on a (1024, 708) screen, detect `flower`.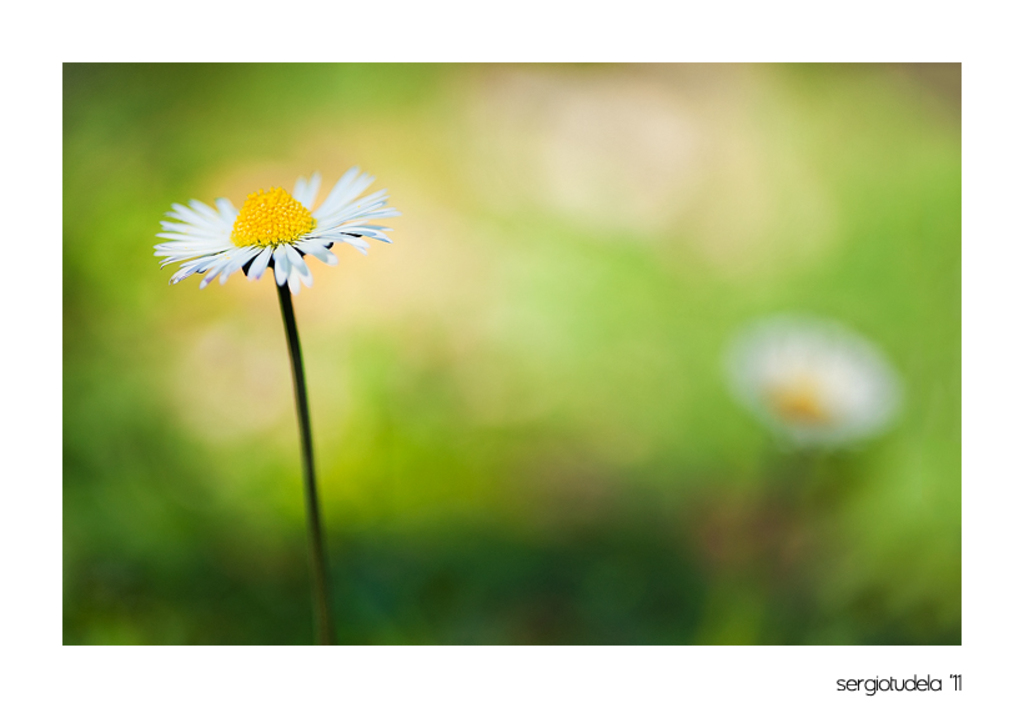
bbox(150, 159, 388, 285).
